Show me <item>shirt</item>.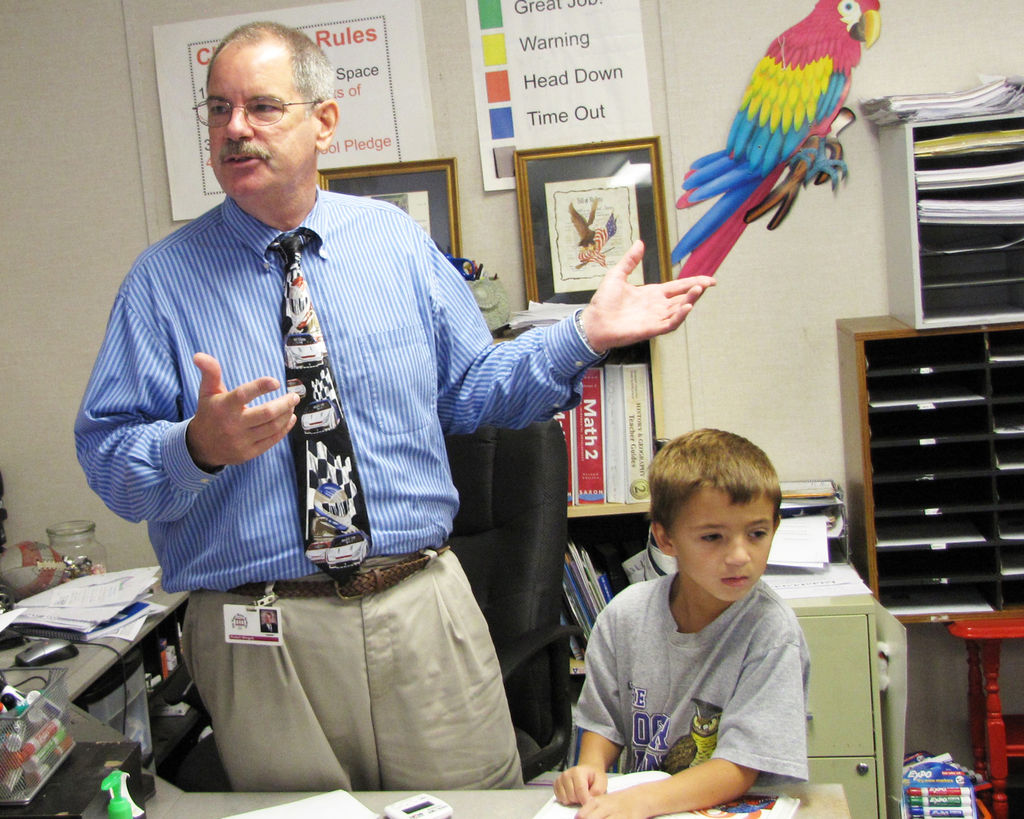
<item>shirt</item> is here: Rect(101, 152, 543, 624).
